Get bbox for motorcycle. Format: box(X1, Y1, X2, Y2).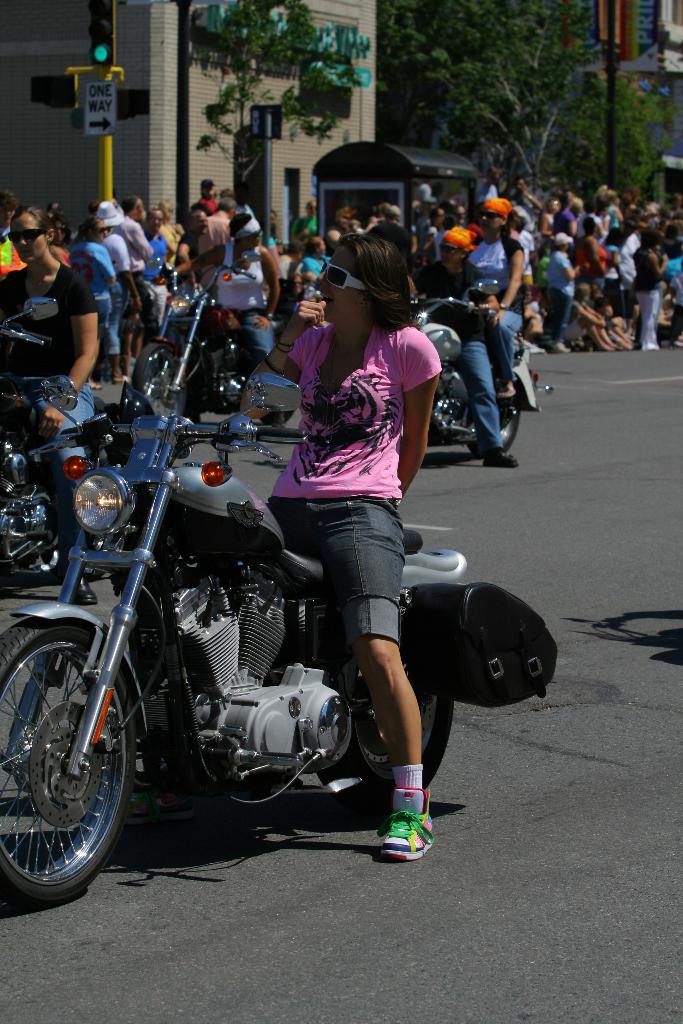
box(141, 246, 302, 417).
